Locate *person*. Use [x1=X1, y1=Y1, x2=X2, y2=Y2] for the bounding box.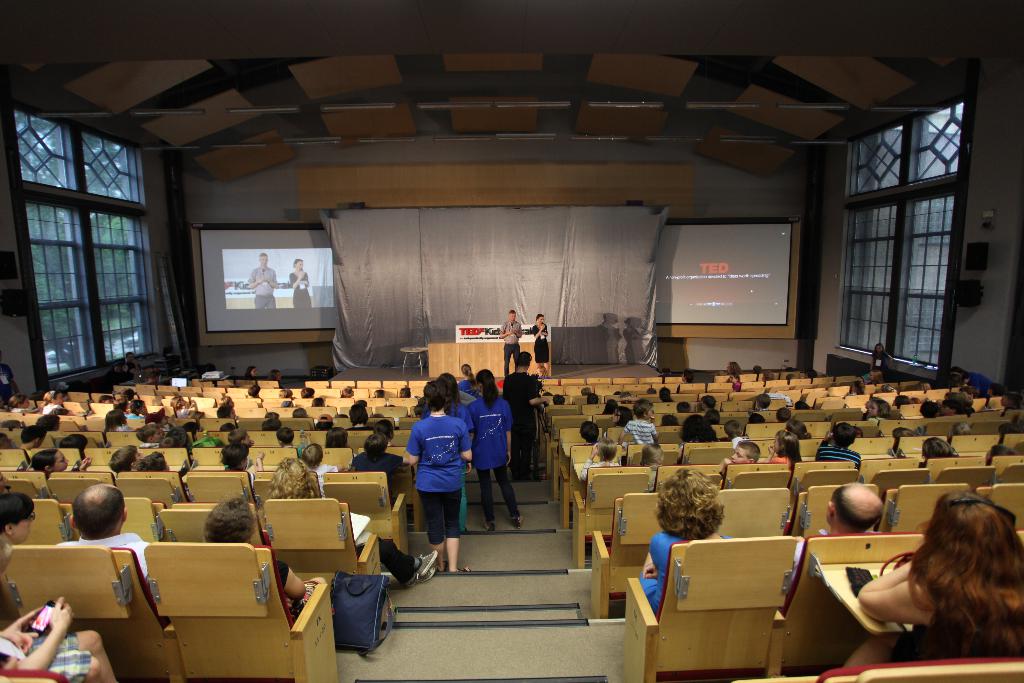
[x1=4, y1=395, x2=40, y2=416].
